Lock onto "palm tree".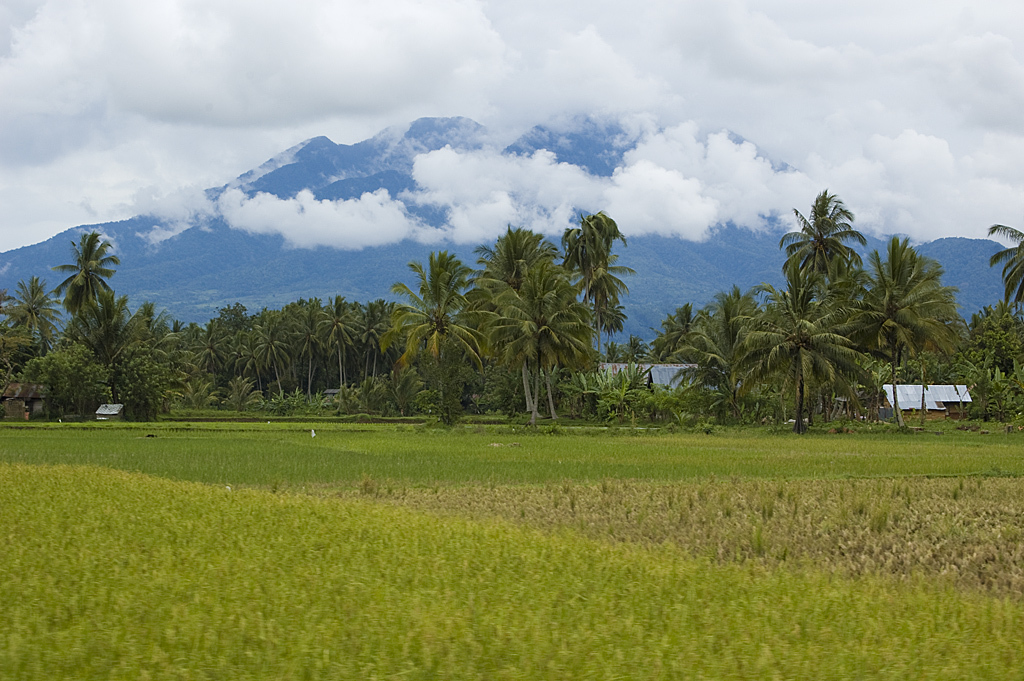
Locked: [553,198,622,416].
